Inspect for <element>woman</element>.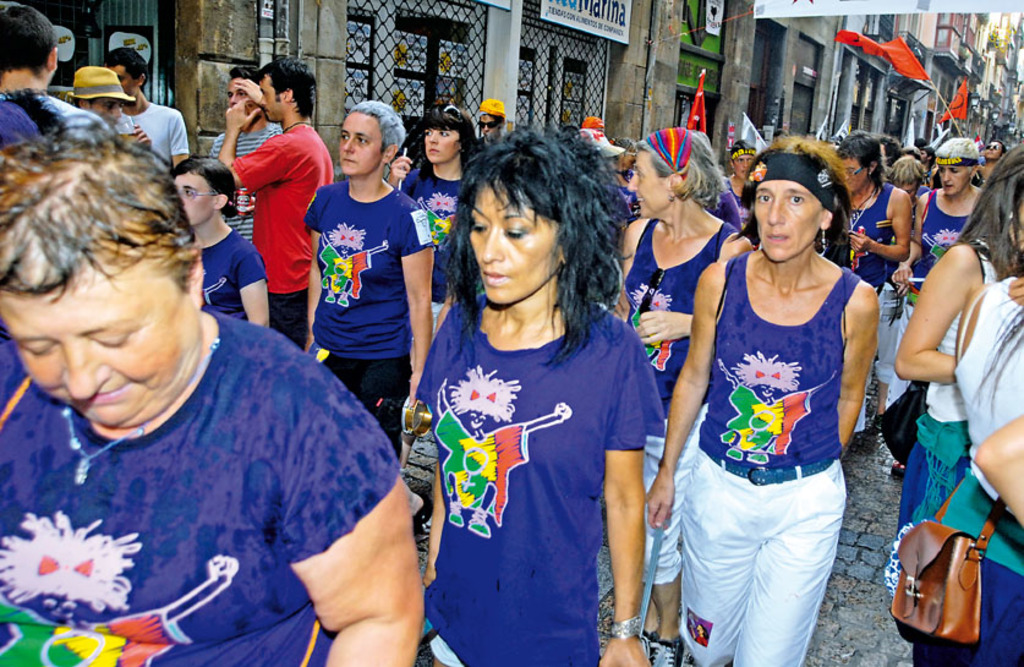
Inspection: [left=610, top=137, right=640, bottom=229].
